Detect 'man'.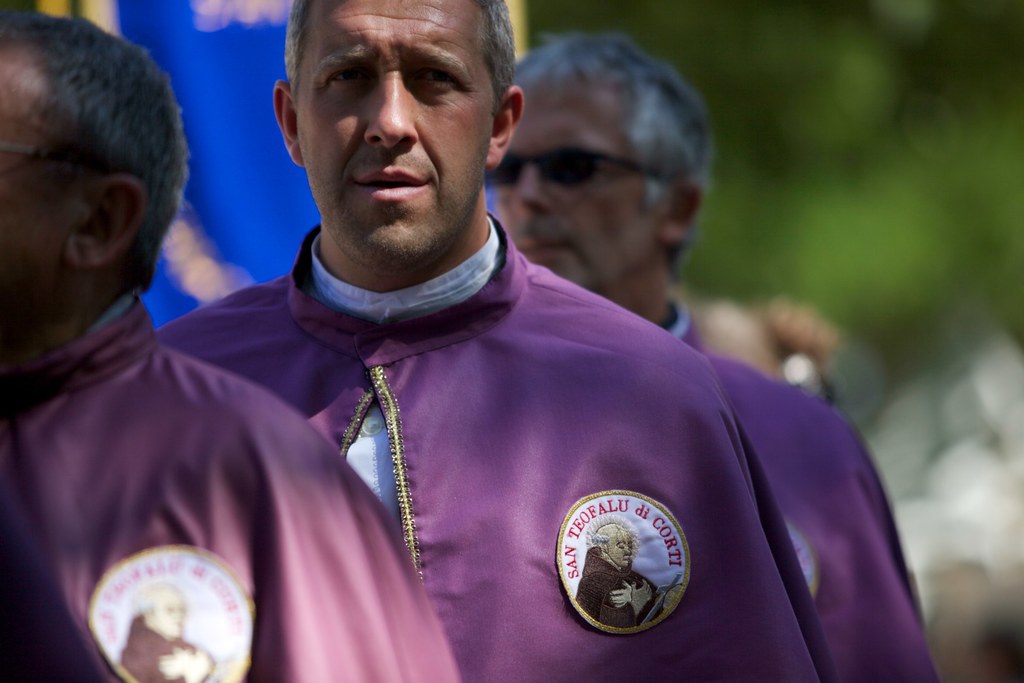
Detected at rect(479, 29, 716, 349).
